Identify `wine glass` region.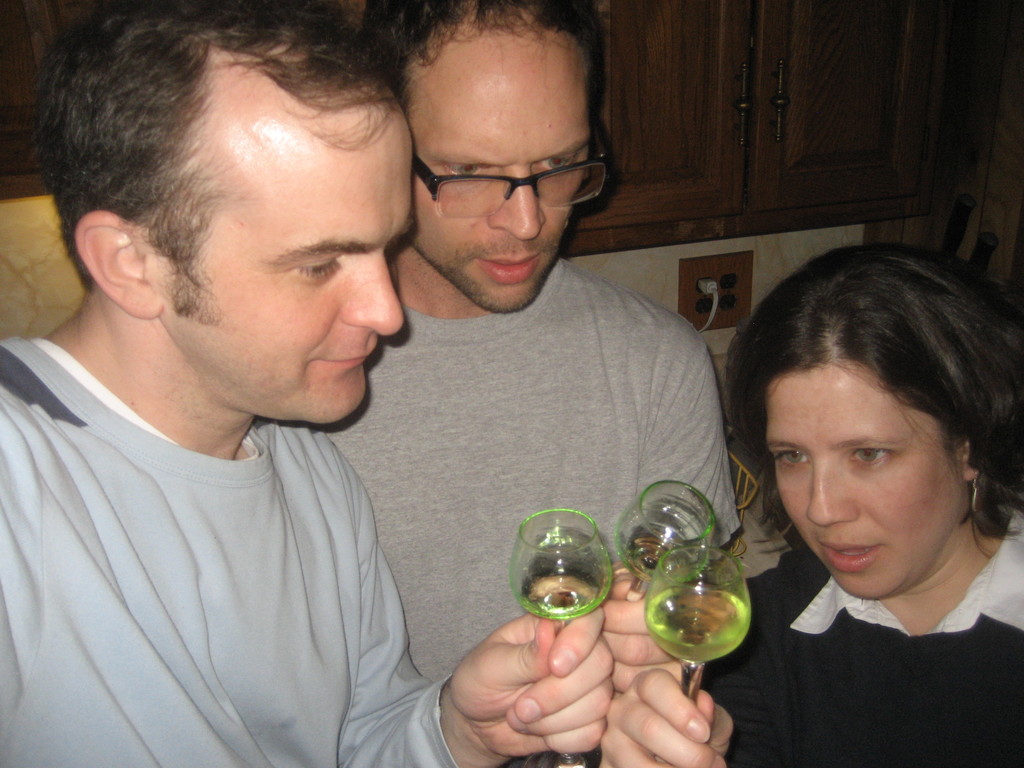
Region: [x1=616, y1=481, x2=707, y2=602].
